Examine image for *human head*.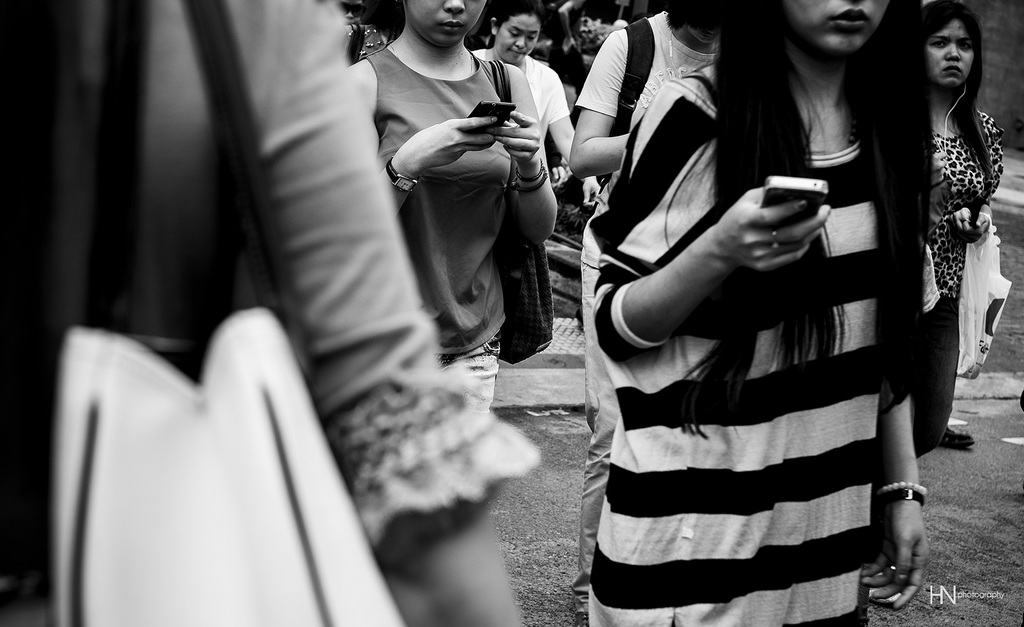
Examination result: <box>575,1,605,41</box>.
